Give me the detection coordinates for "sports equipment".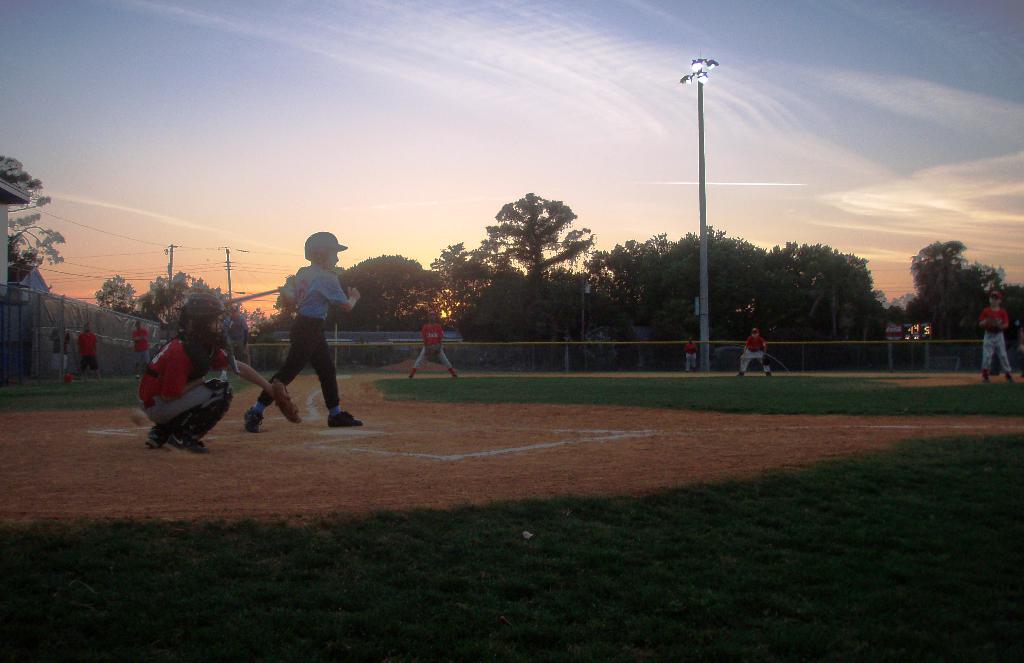
rect(326, 412, 362, 428).
